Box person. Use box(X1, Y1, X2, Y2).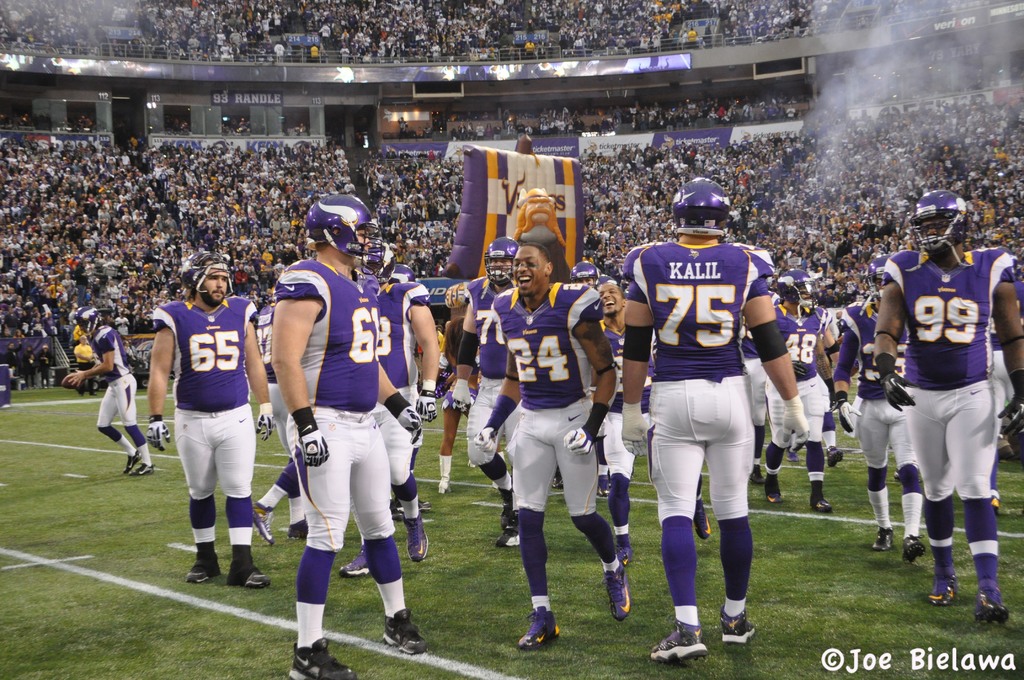
box(21, 344, 37, 387).
